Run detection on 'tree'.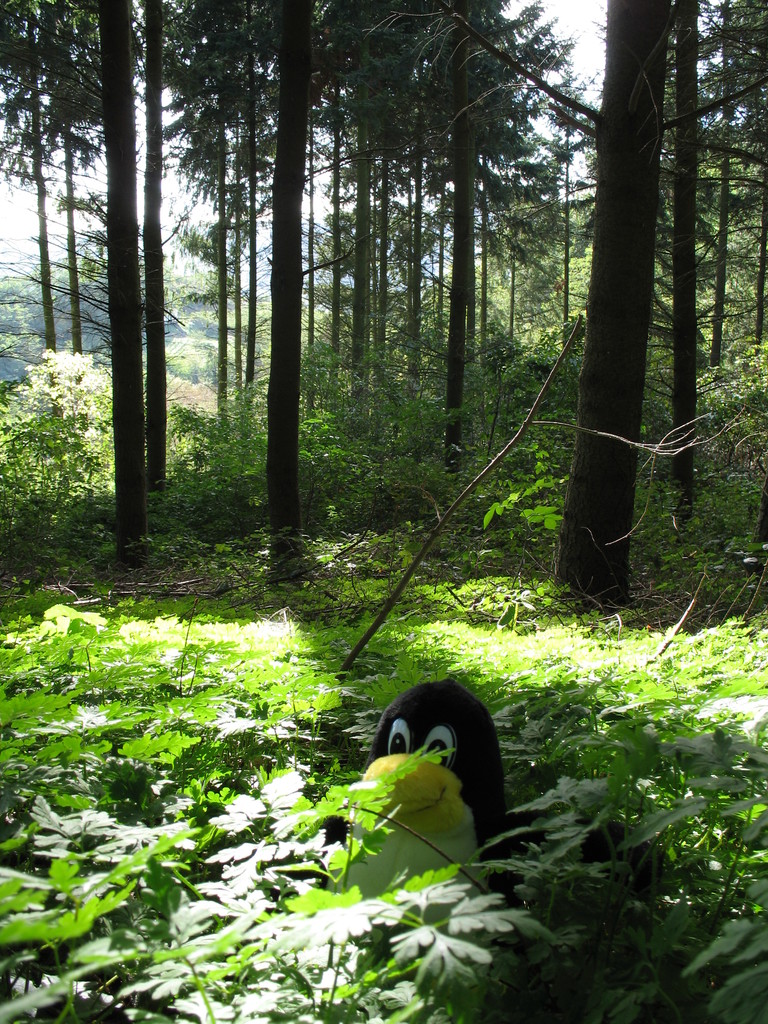
Result: select_region(512, 0, 736, 644).
